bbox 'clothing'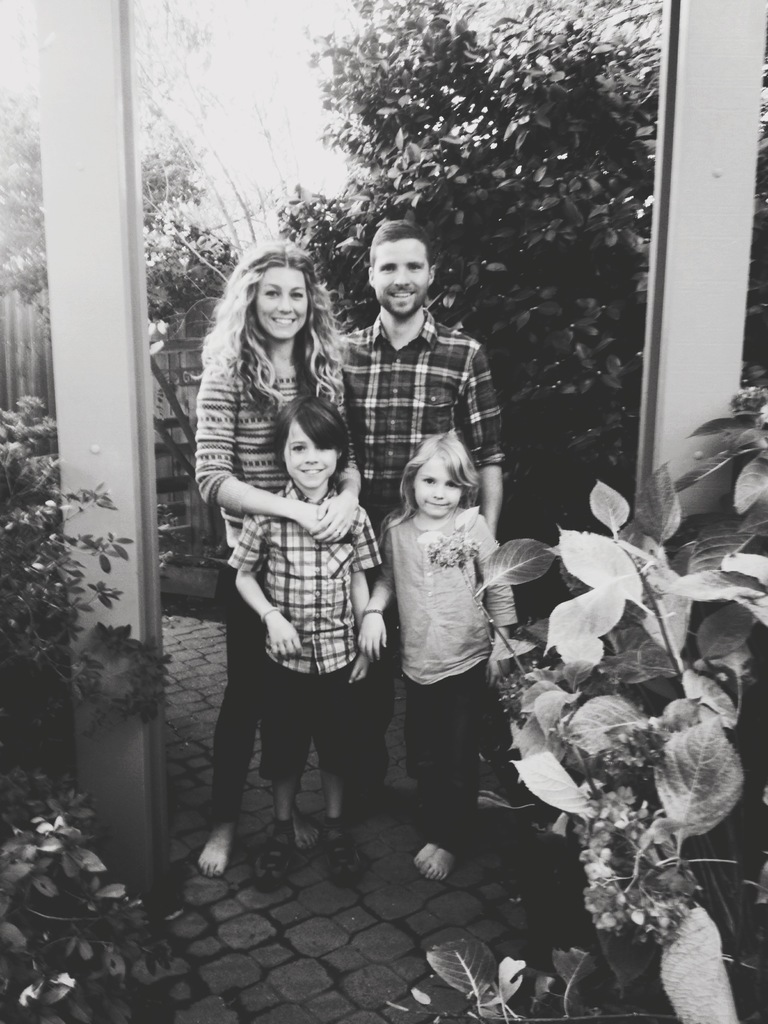
locate(336, 312, 506, 788)
